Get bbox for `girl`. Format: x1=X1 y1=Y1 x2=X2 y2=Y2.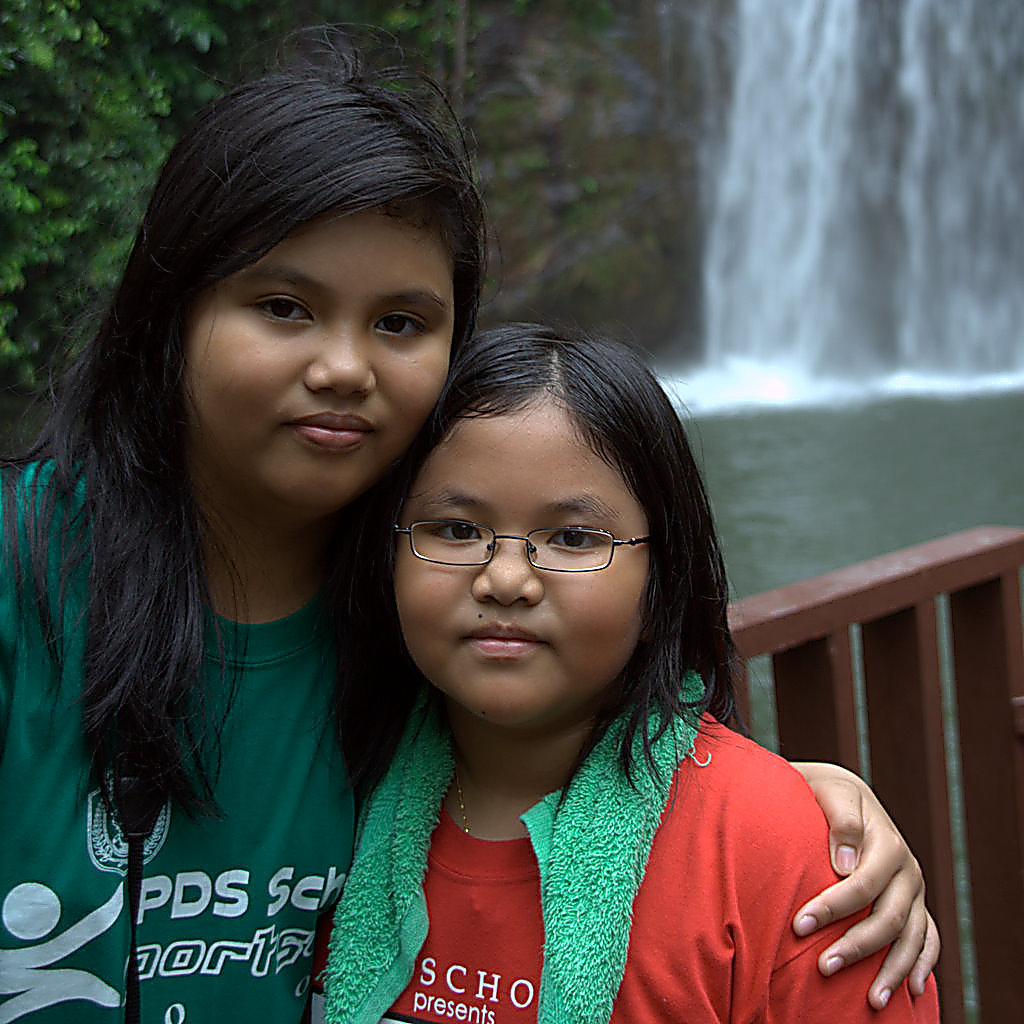
x1=0 y1=20 x2=939 y2=1023.
